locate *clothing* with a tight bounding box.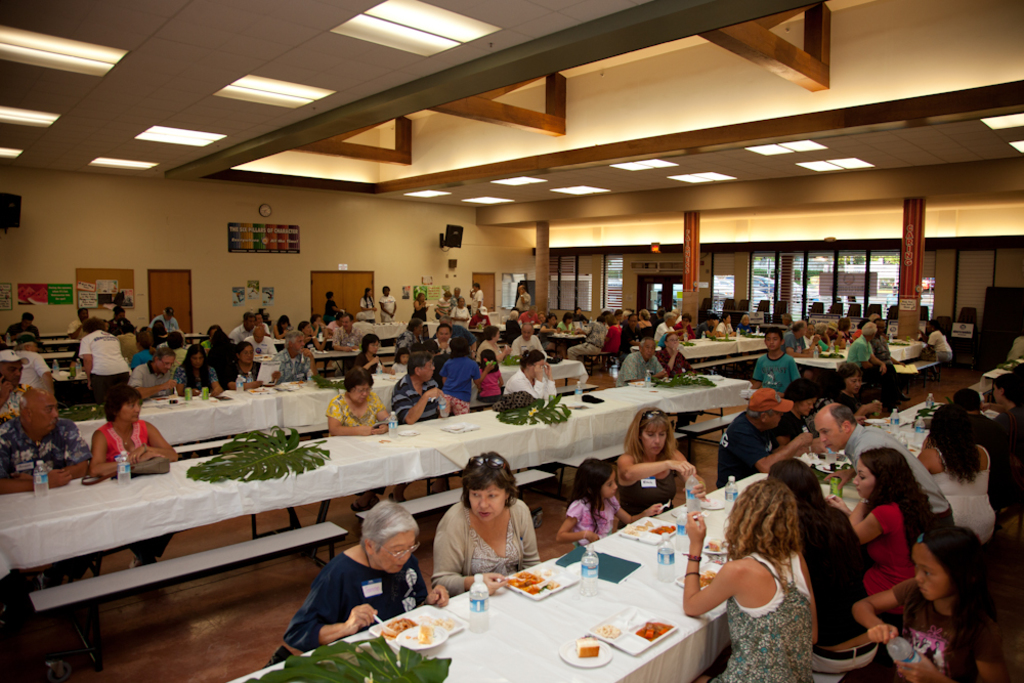
bbox(563, 495, 616, 546).
